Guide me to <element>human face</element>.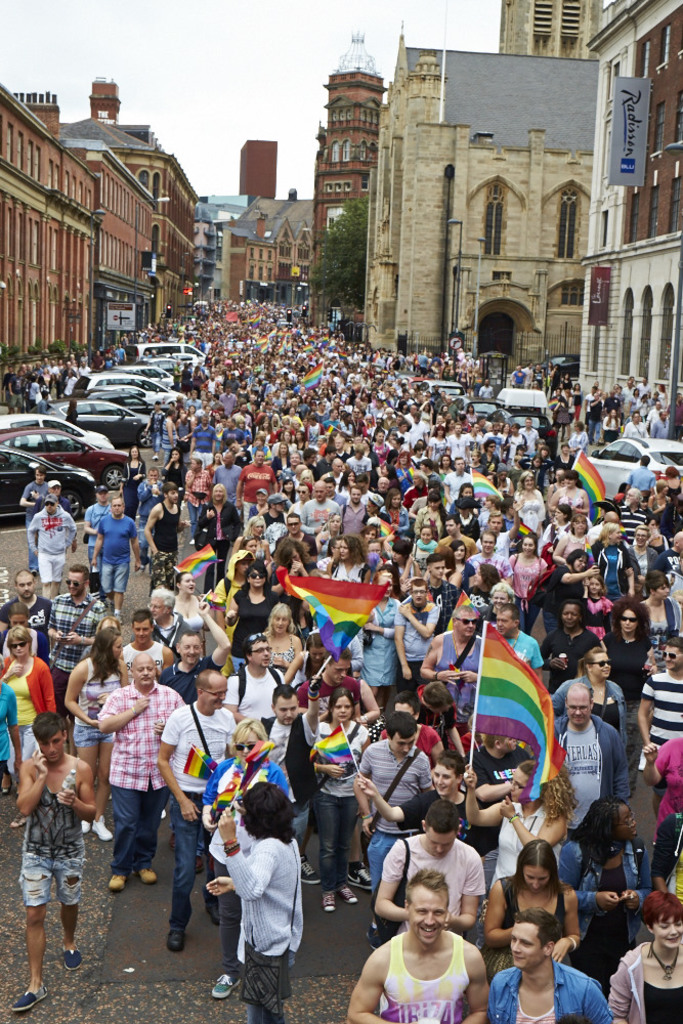
Guidance: pyautogui.locateOnScreen(35, 471, 44, 482).
